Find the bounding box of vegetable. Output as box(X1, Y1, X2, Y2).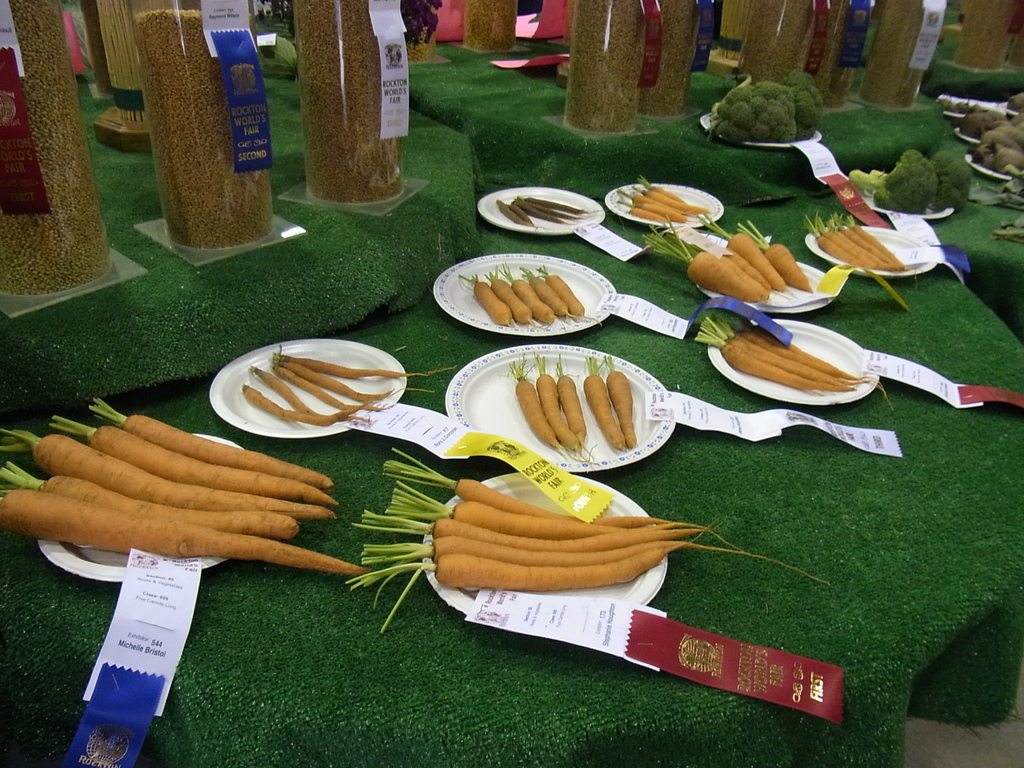
box(778, 70, 820, 139).
